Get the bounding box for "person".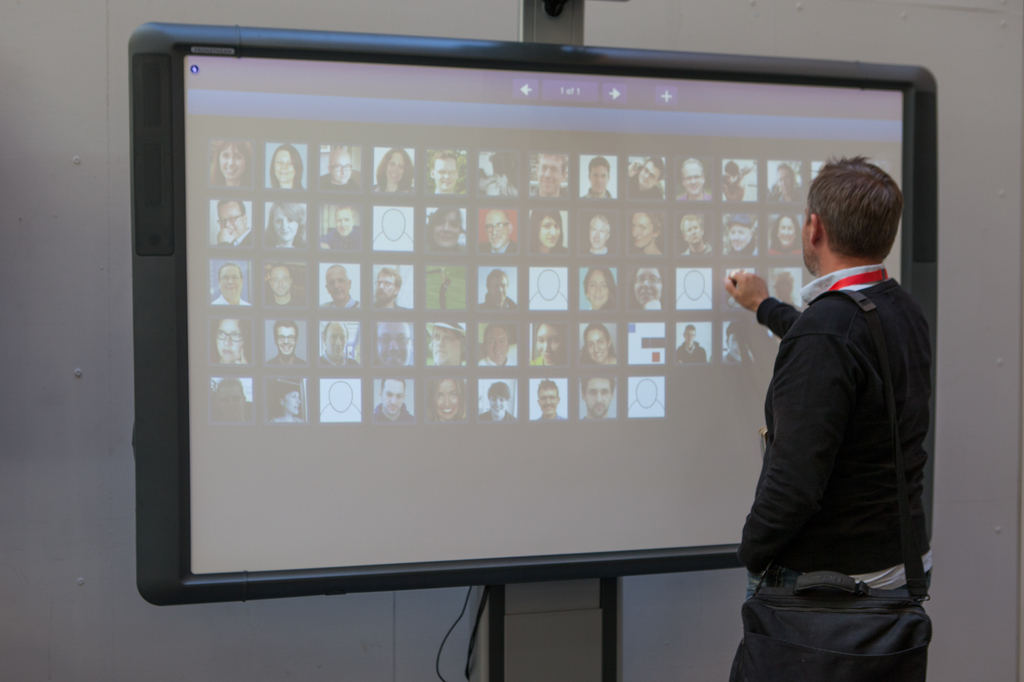
423,322,466,365.
